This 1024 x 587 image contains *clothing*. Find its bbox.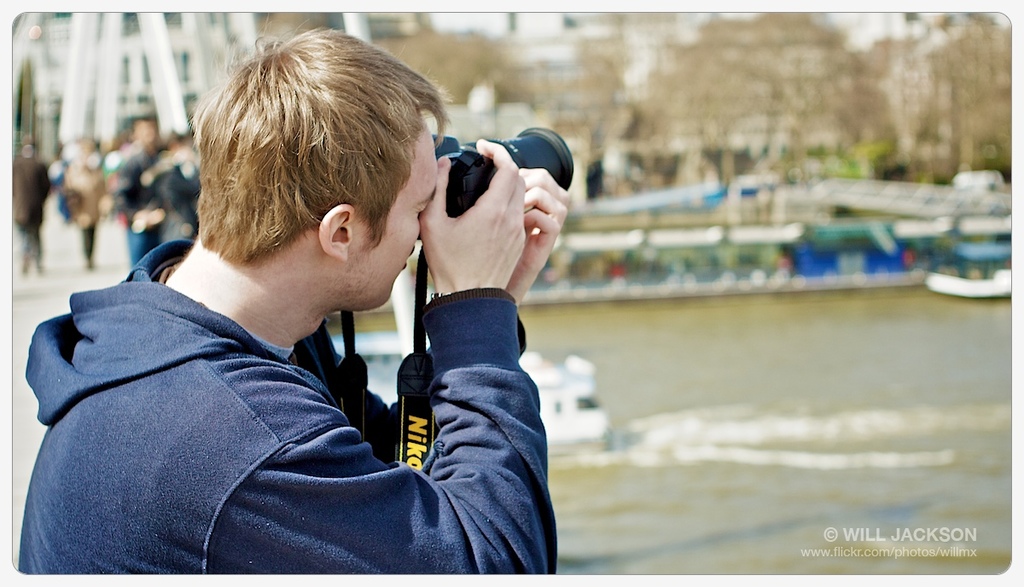
bbox=(23, 184, 566, 585).
